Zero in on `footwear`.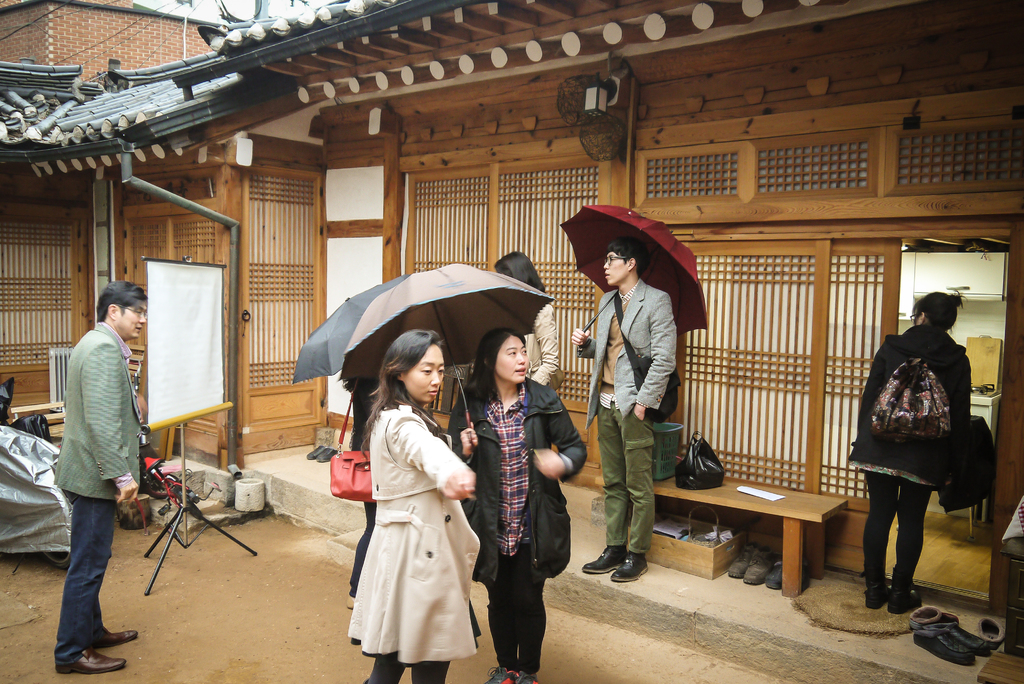
Zeroed in: <box>486,671,541,683</box>.
